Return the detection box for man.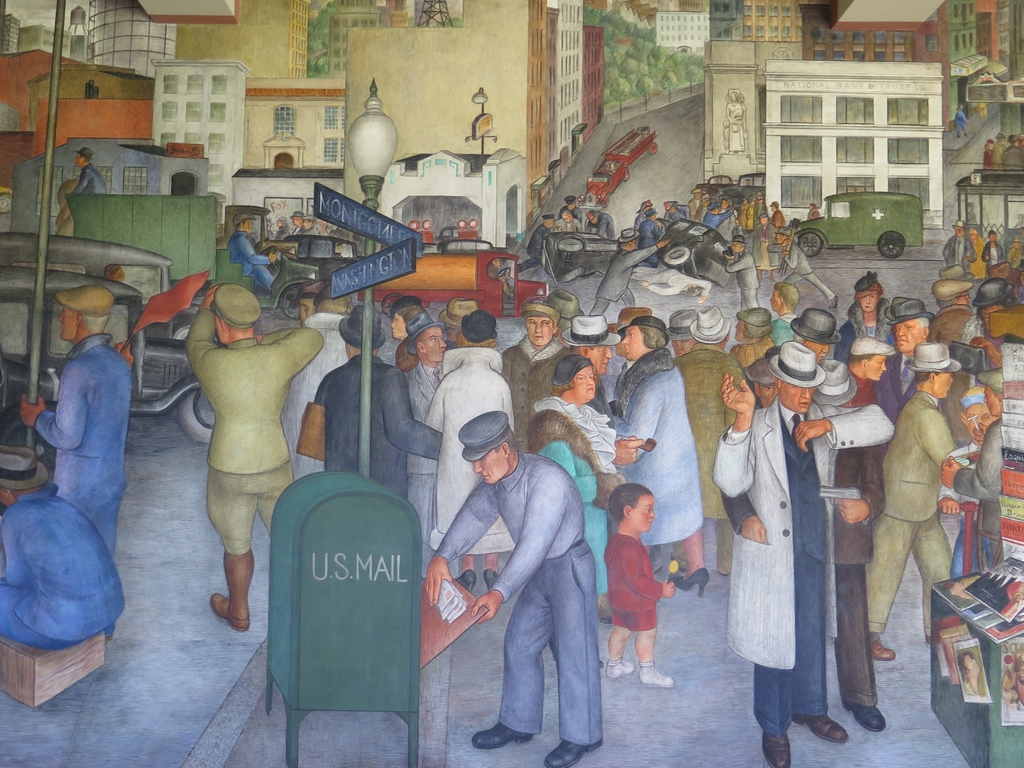
(left=873, top=294, right=928, bottom=429).
